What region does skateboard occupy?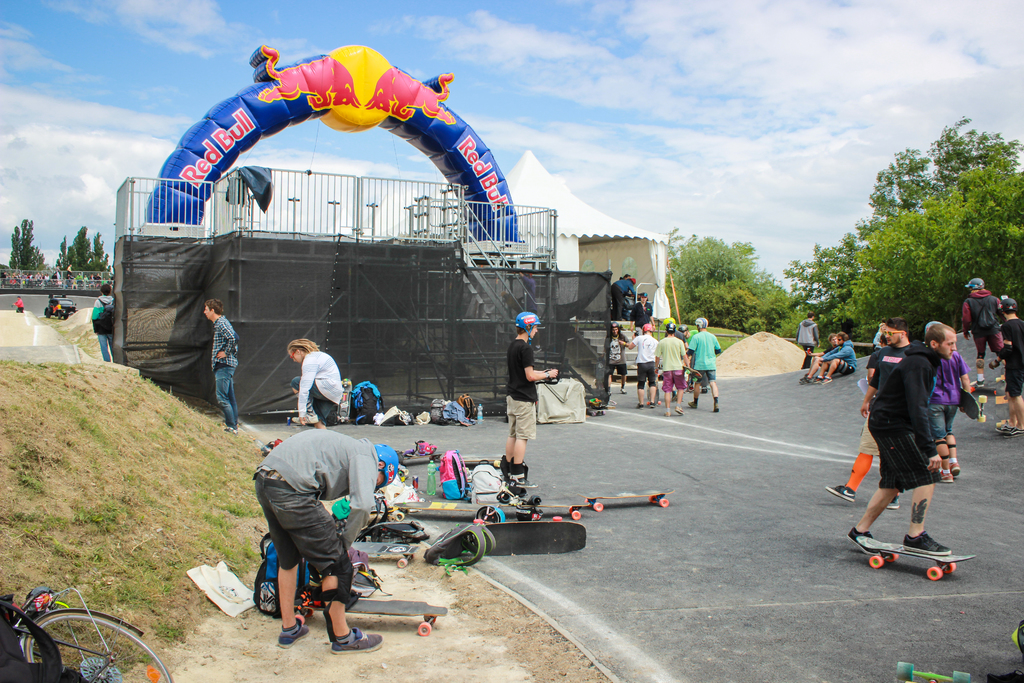
958, 389, 984, 424.
